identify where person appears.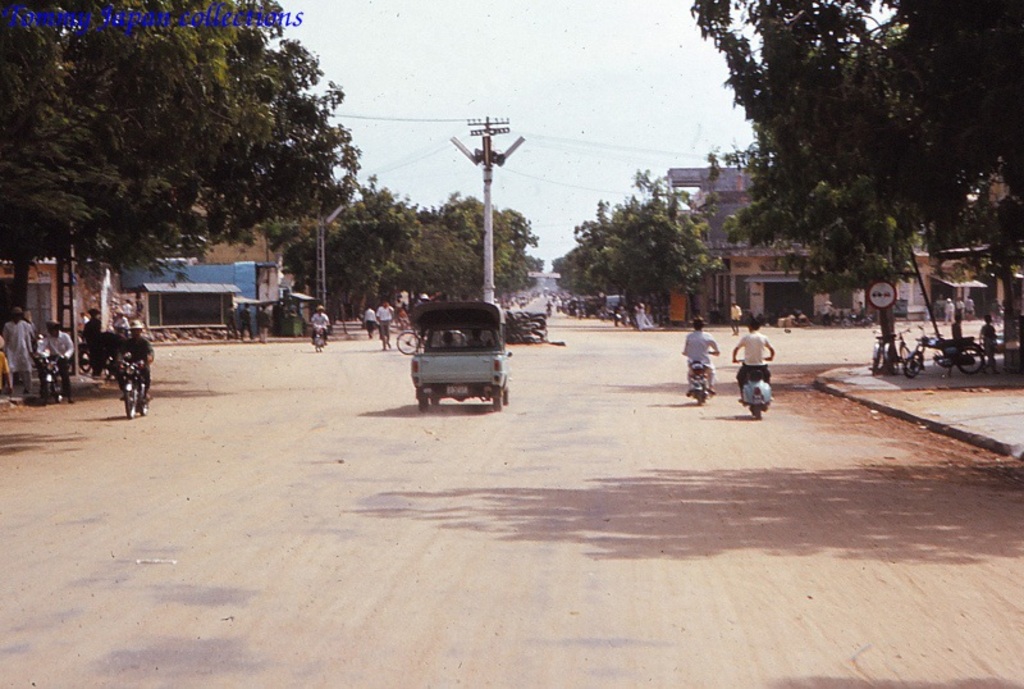
Appears at {"left": 817, "top": 300, "right": 836, "bottom": 329}.
